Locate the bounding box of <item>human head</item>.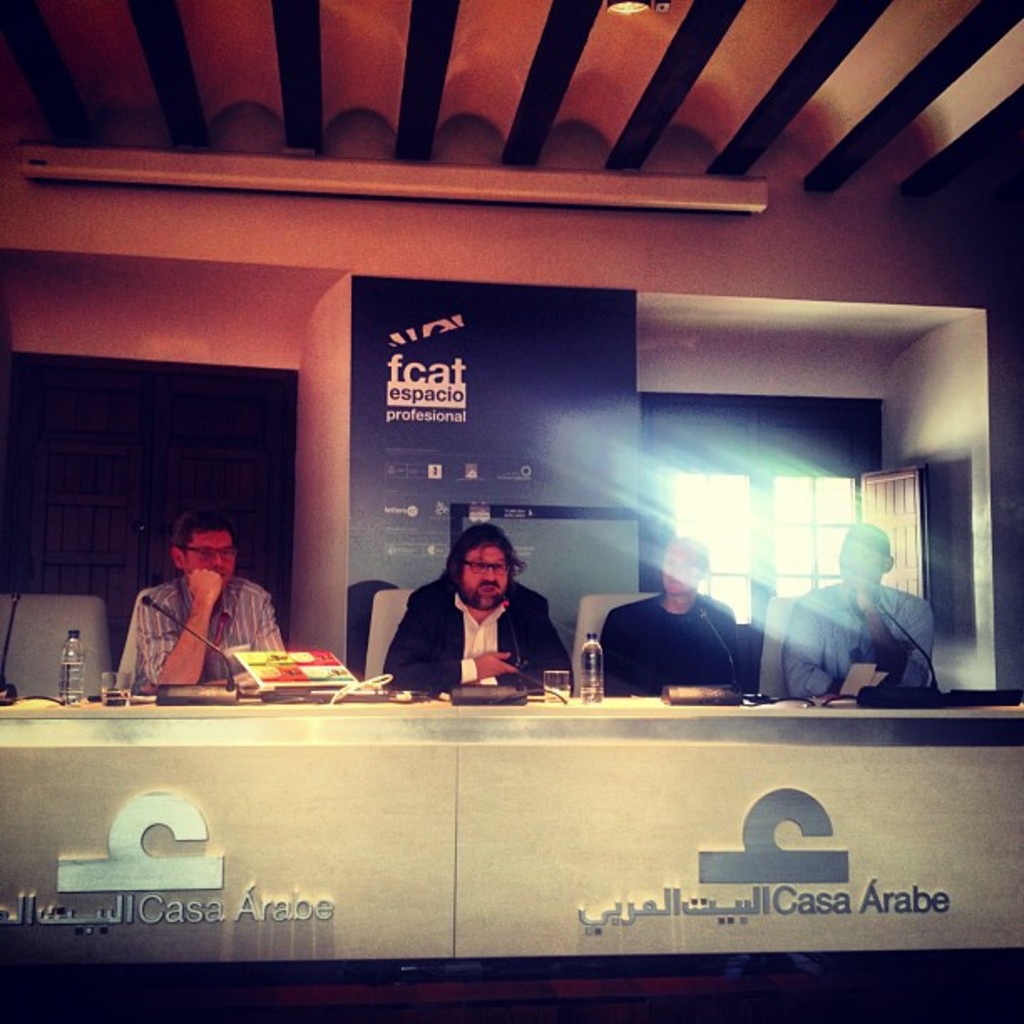
Bounding box: 425,522,529,626.
